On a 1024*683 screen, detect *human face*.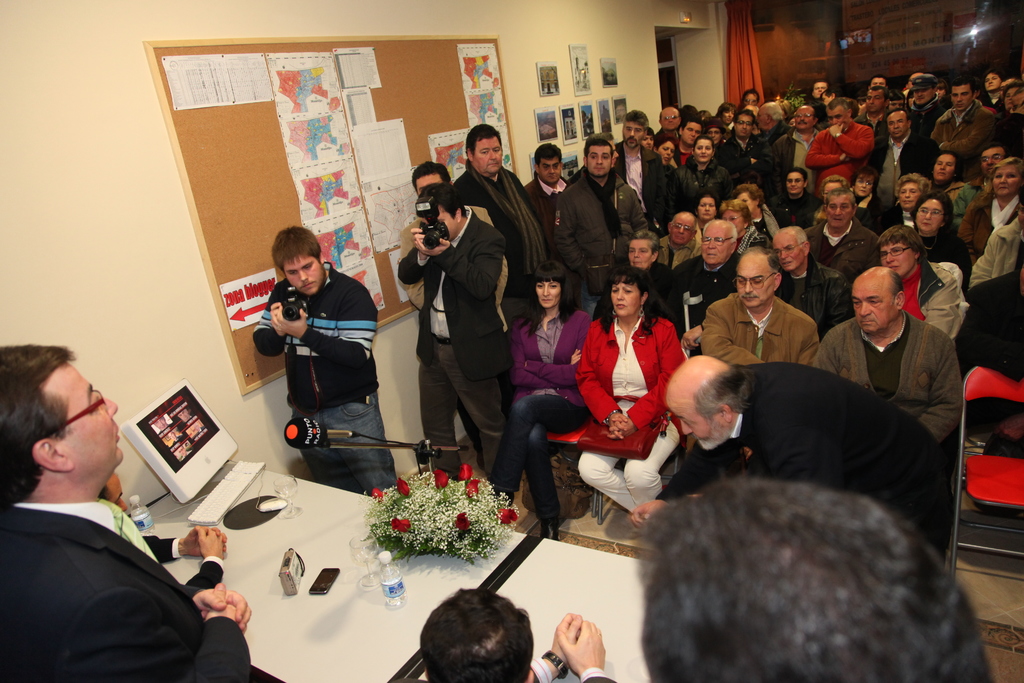
676 123 701 148.
